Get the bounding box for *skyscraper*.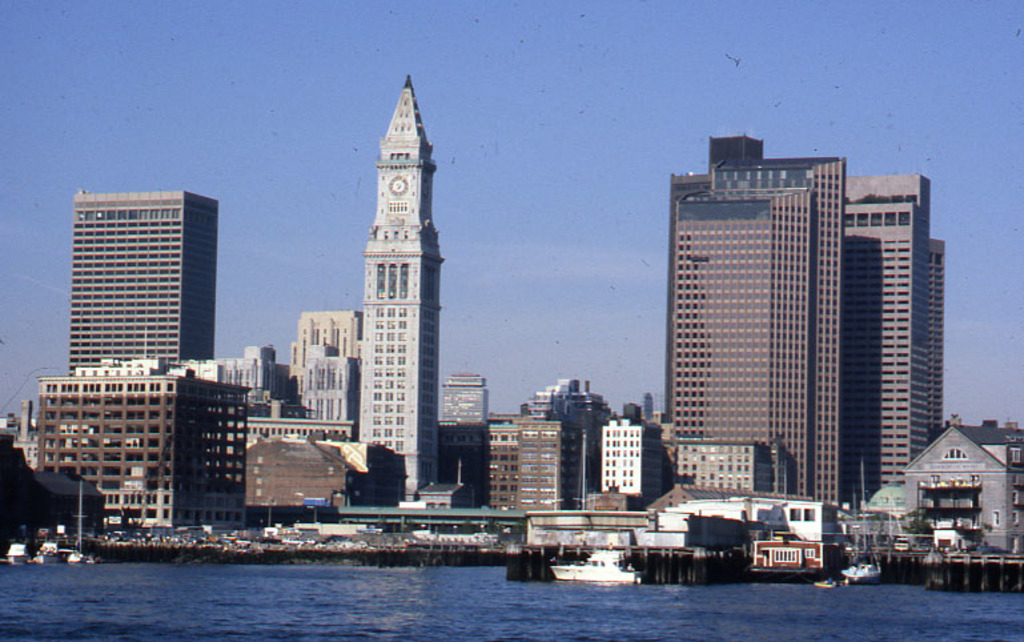
select_region(224, 313, 373, 434).
